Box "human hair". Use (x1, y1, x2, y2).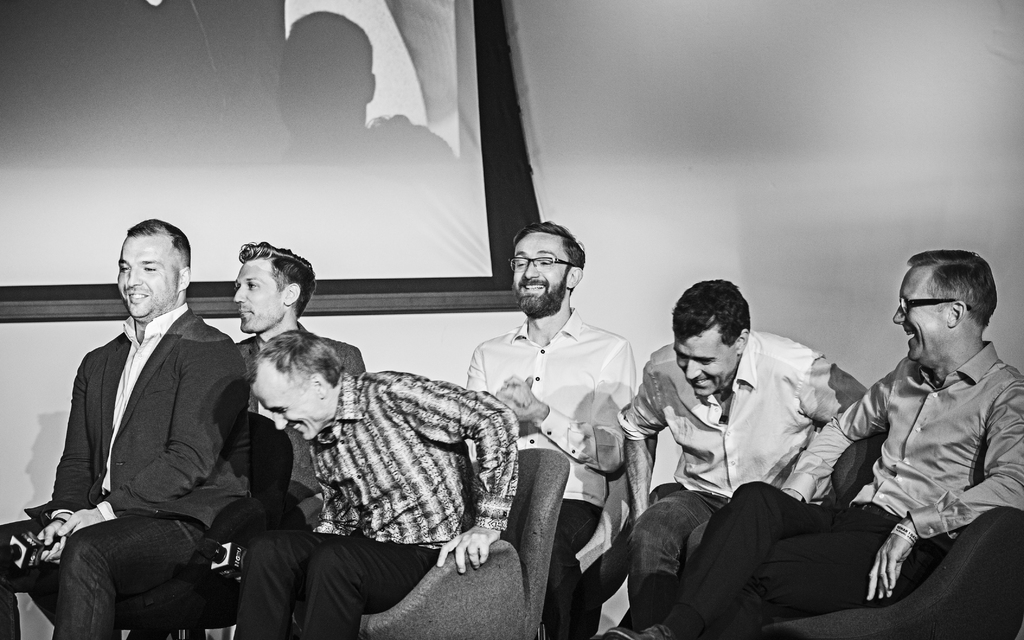
(237, 240, 318, 319).
